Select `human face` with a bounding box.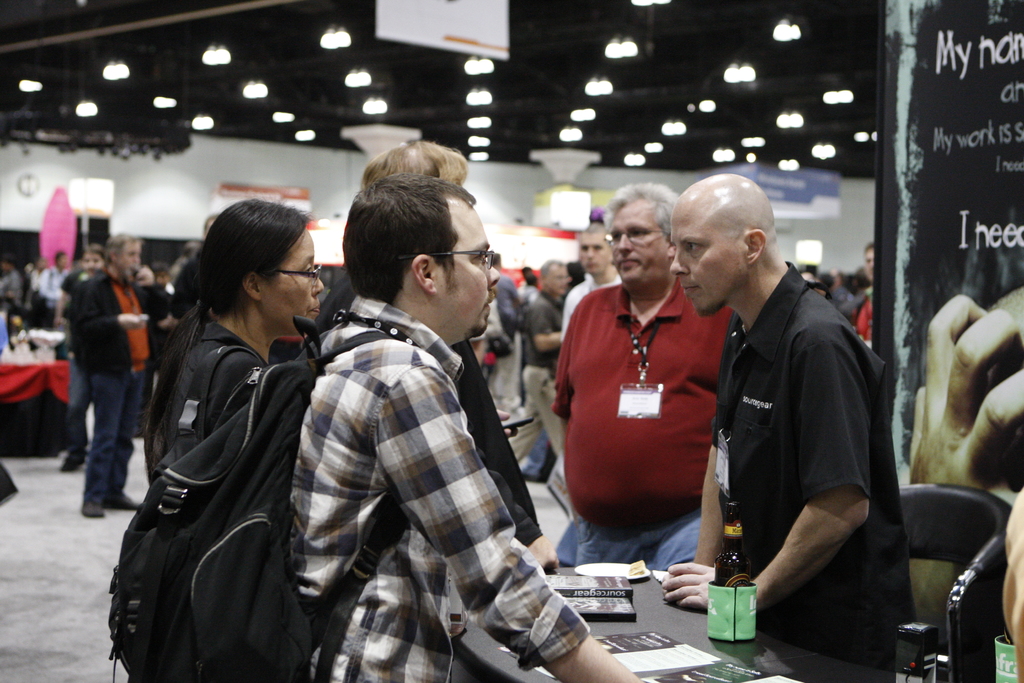
[605, 197, 668, 286].
